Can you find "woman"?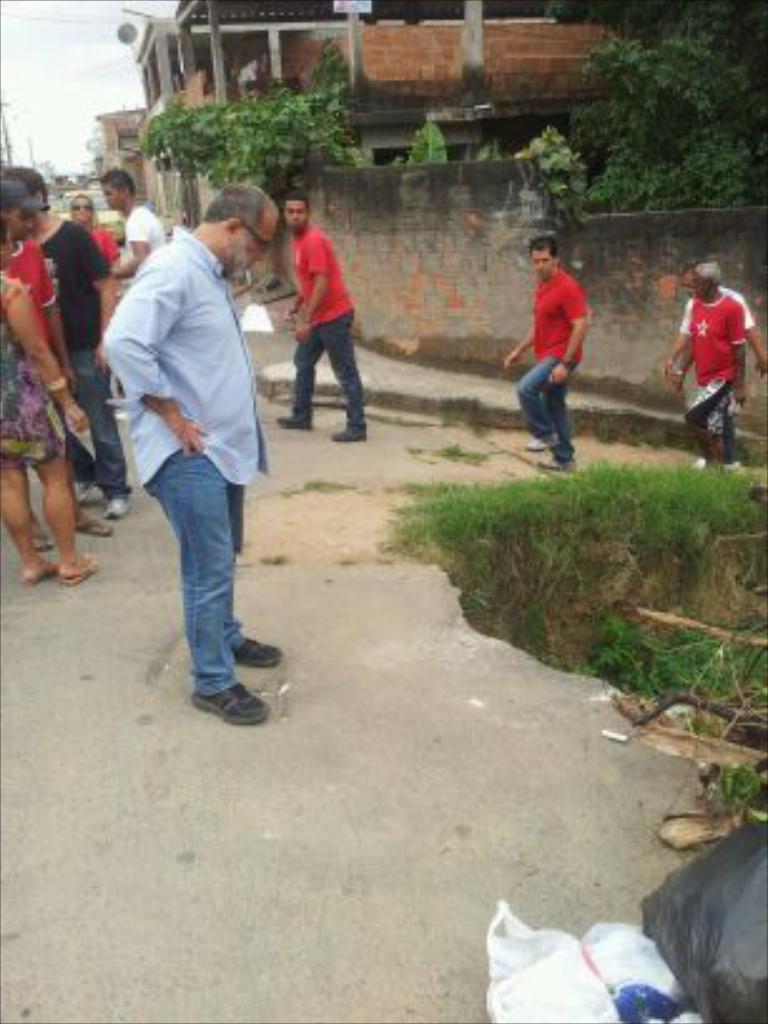
Yes, bounding box: 68:191:120:371.
